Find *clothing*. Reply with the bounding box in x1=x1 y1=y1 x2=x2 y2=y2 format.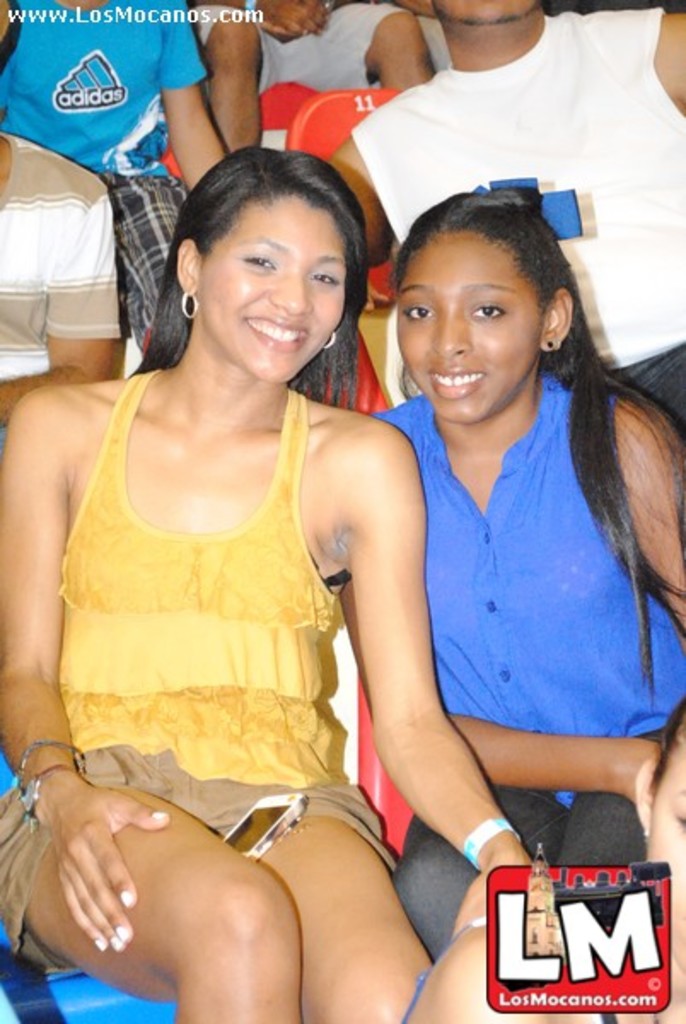
x1=0 y1=126 x2=128 y2=440.
